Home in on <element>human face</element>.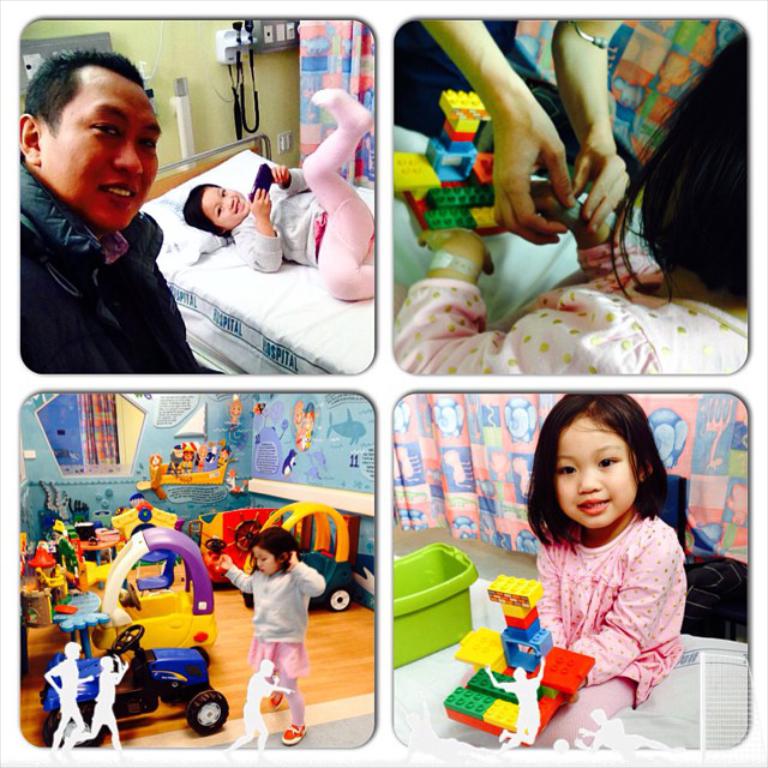
Homed in at [left=254, top=547, right=283, bottom=575].
